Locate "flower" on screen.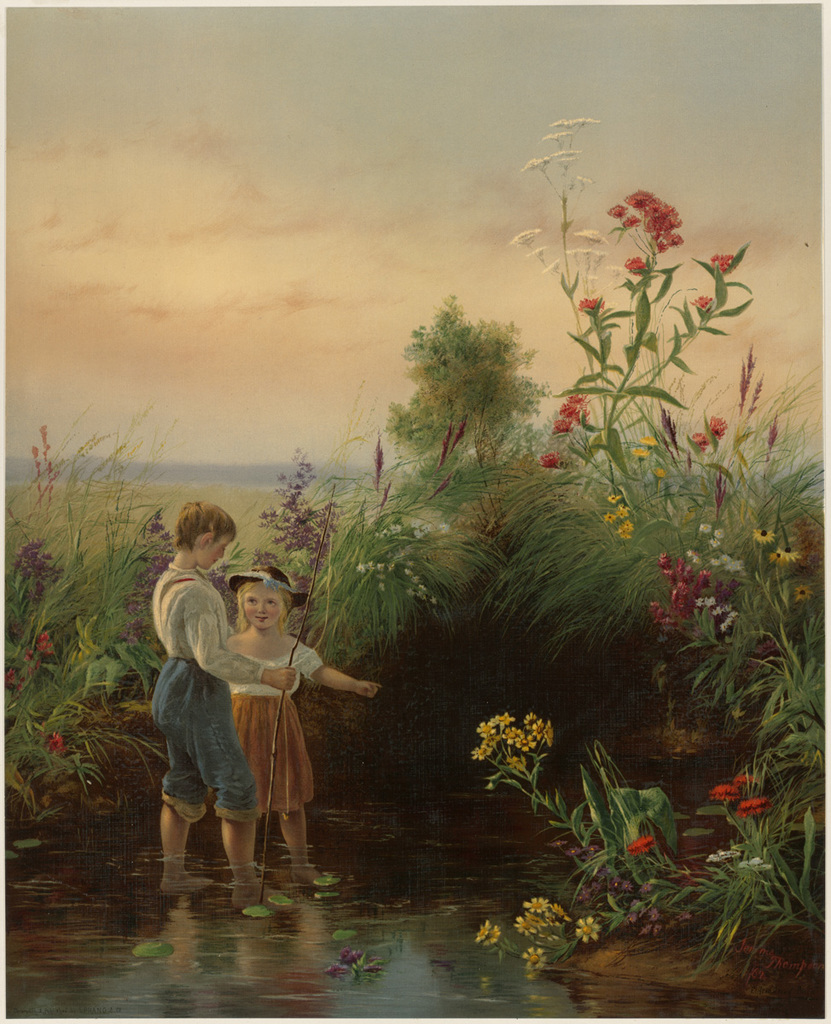
On screen at 515, 939, 547, 970.
